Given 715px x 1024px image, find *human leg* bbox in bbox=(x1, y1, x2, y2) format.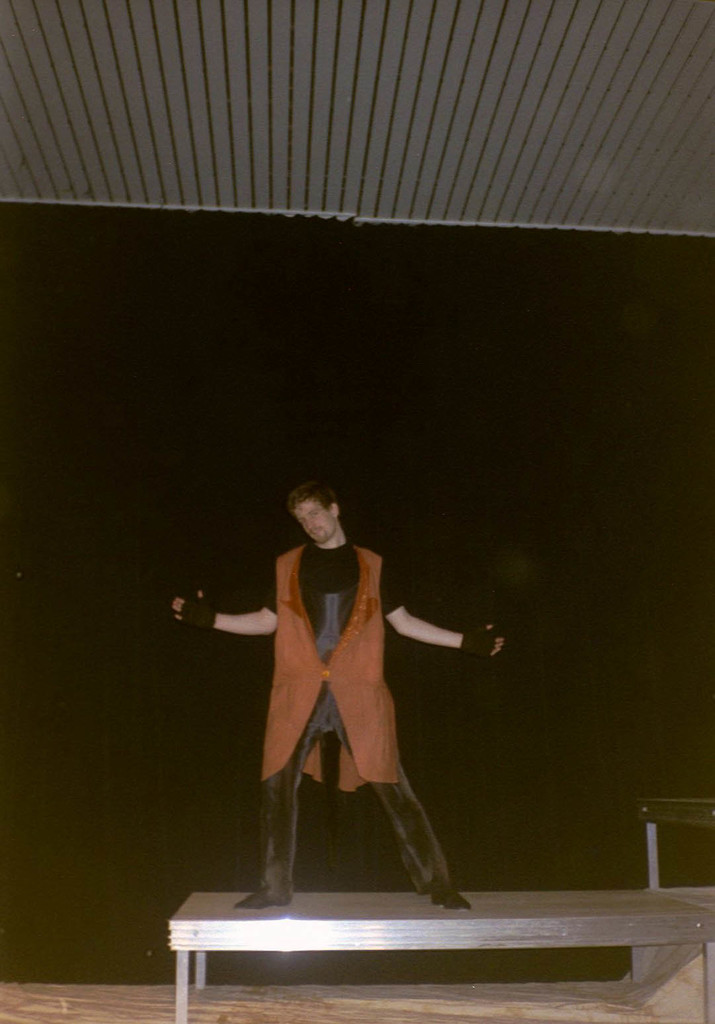
bbox=(233, 701, 323, 907).
